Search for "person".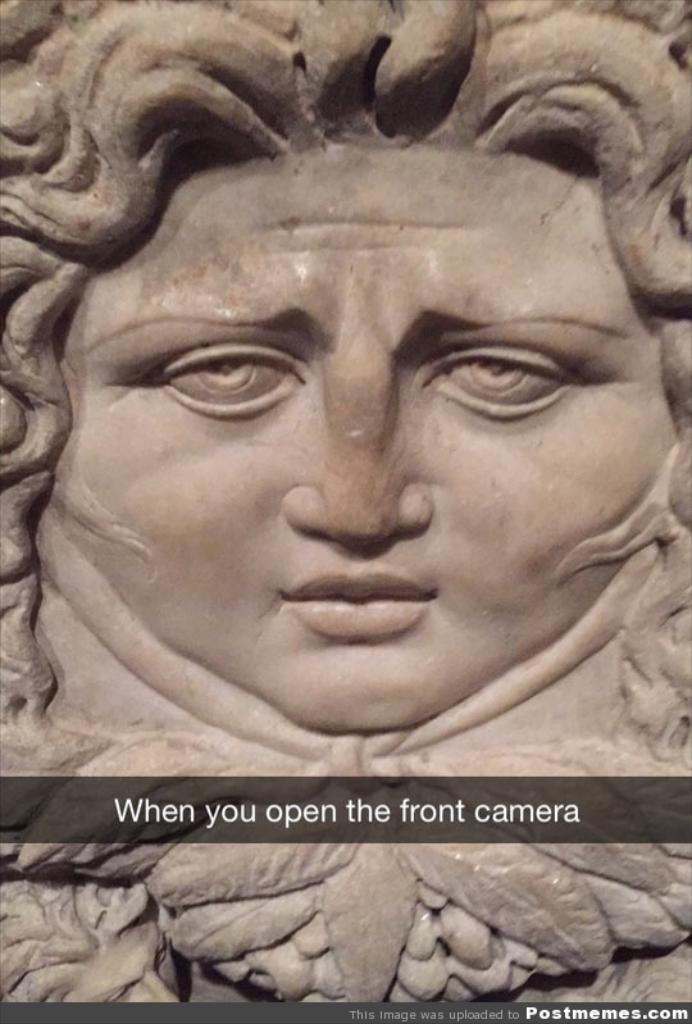
Found at 0,3,691,888.
